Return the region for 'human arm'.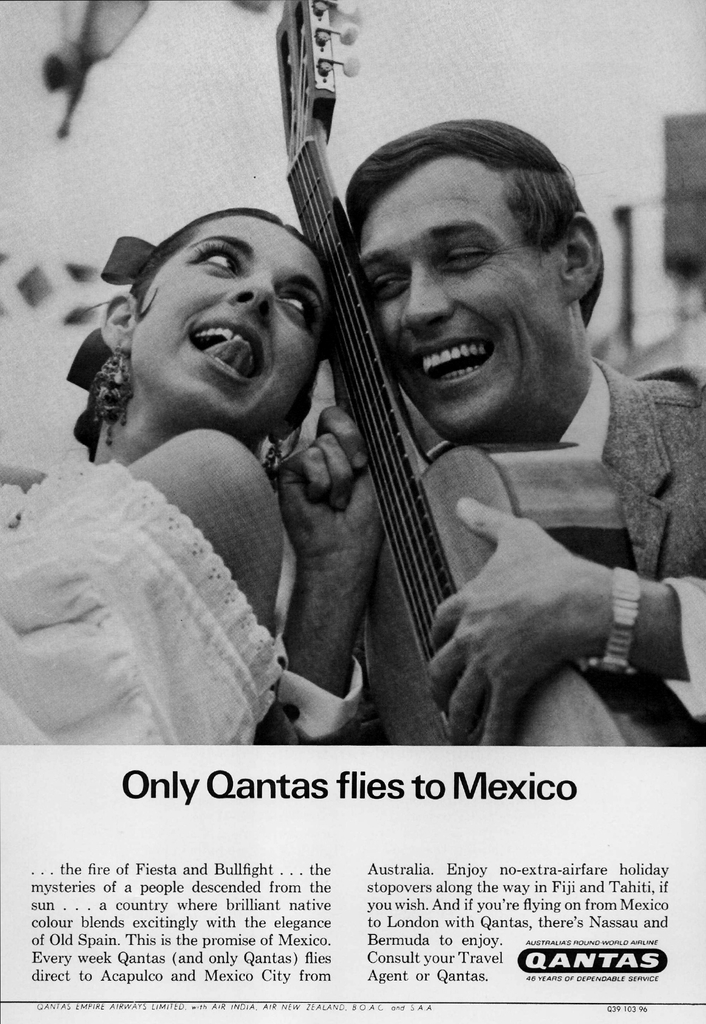
bbox=[109, 420, 265, 588].
